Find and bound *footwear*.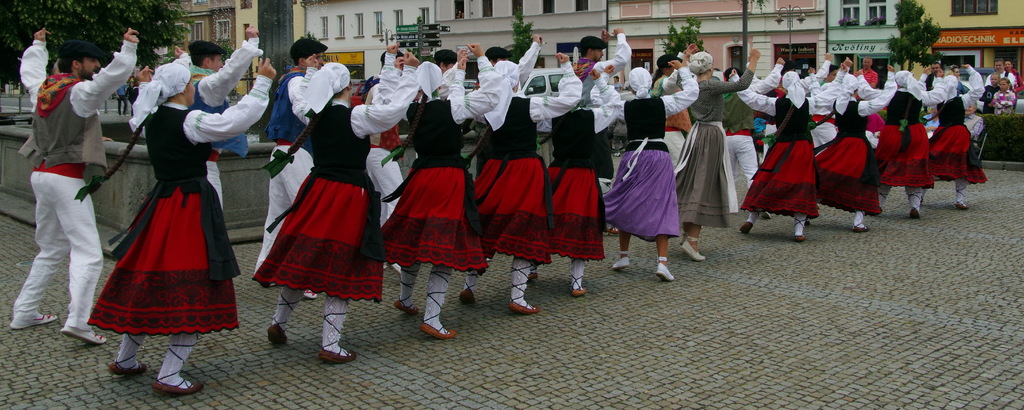
Bound: bbox(571, 286, 589, 298).
